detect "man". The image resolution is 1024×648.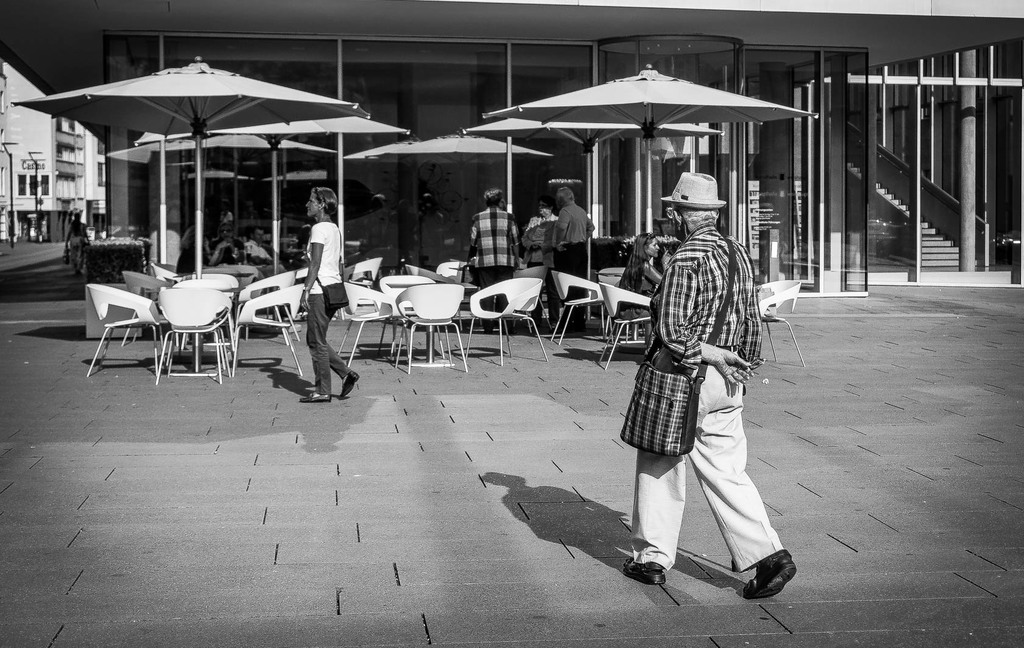
select_region(543, 184, 601, 335).
